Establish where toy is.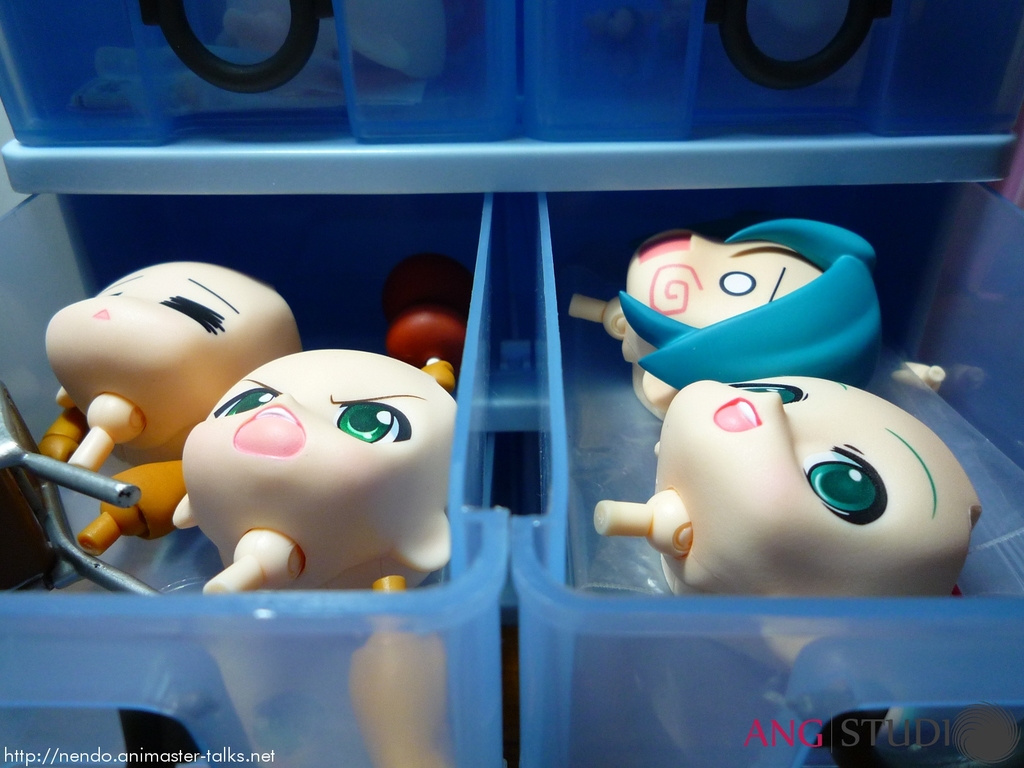
Established at x1=76, y1=460, x2=185, y2=561.
